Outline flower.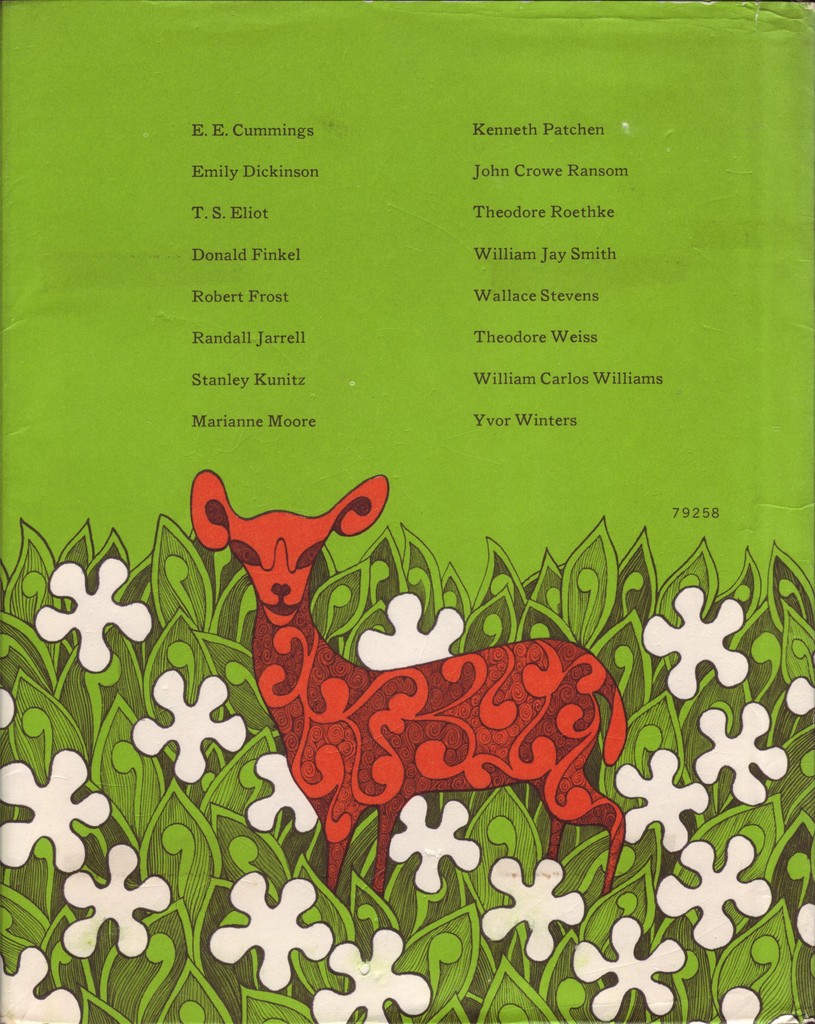
Outline: select_region(251, 751, 314, 826).
